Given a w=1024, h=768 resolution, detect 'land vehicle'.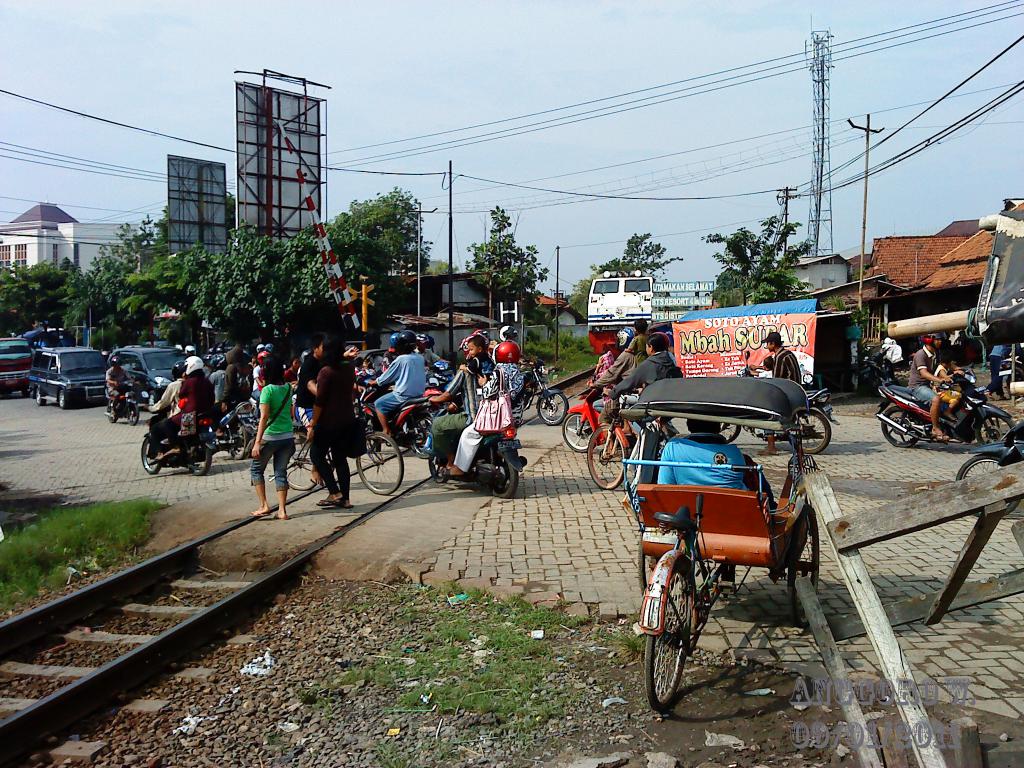
[left=583, top=383, right=671, bottom=491].
